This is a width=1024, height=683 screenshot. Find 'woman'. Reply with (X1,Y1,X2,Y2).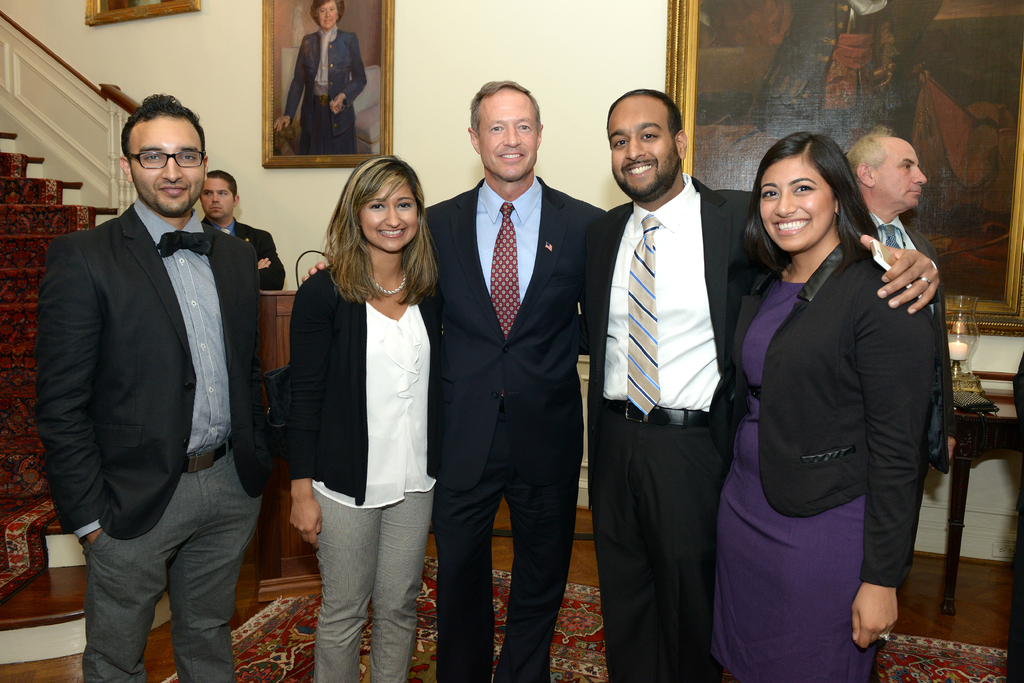
(734,79,919,682).
